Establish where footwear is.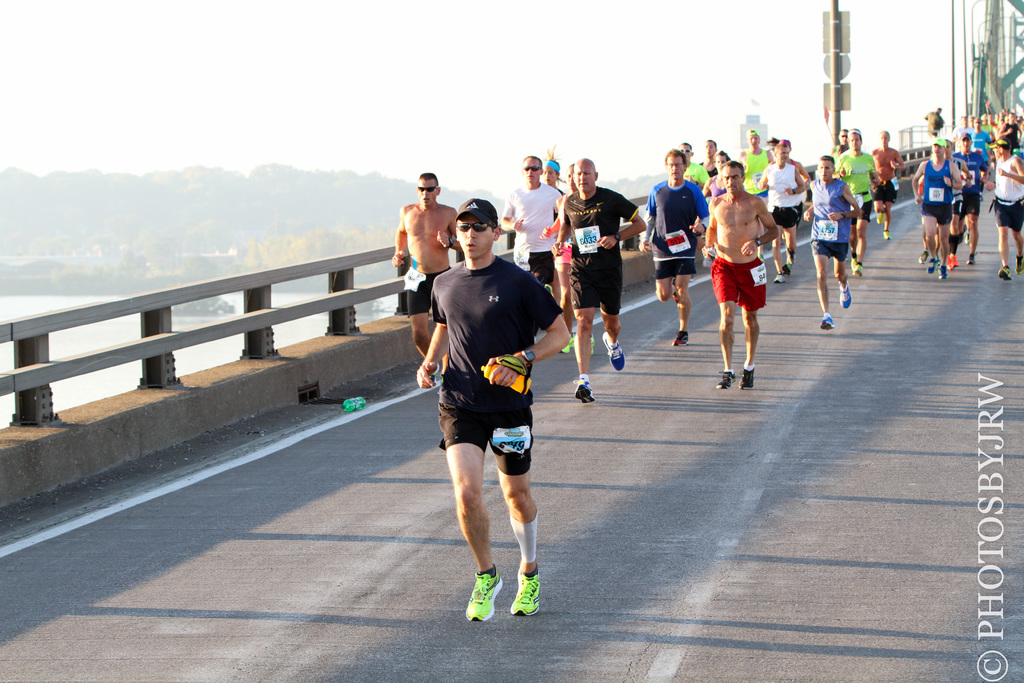
Established at 673 288 676 300.
